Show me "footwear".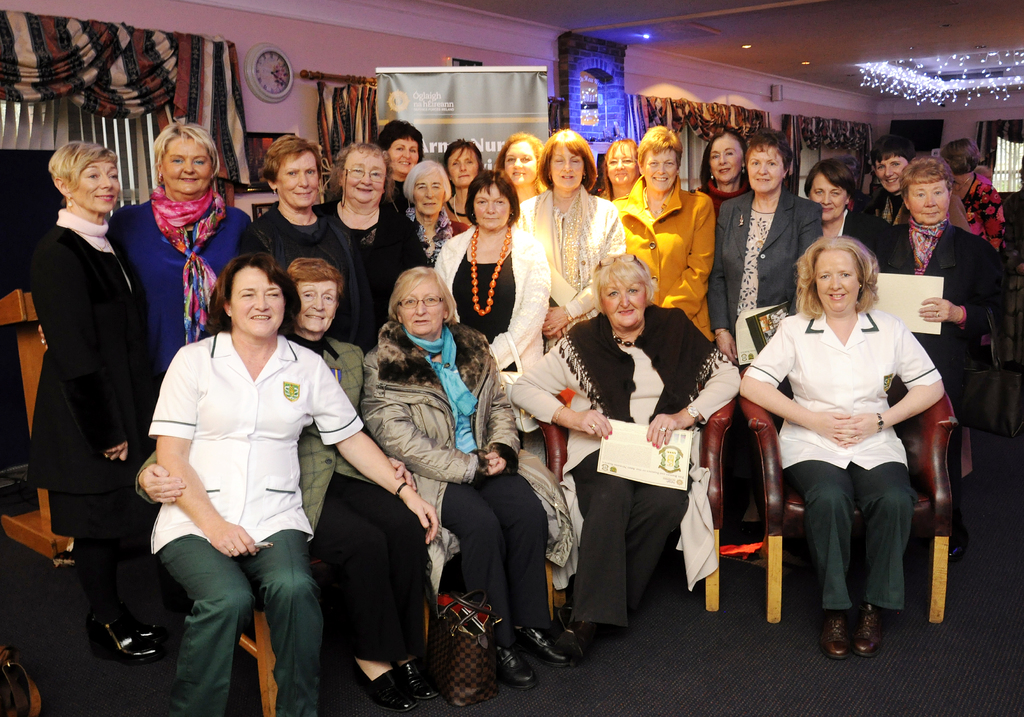
"footwear" is here: region(516, 618, 583, 668).
